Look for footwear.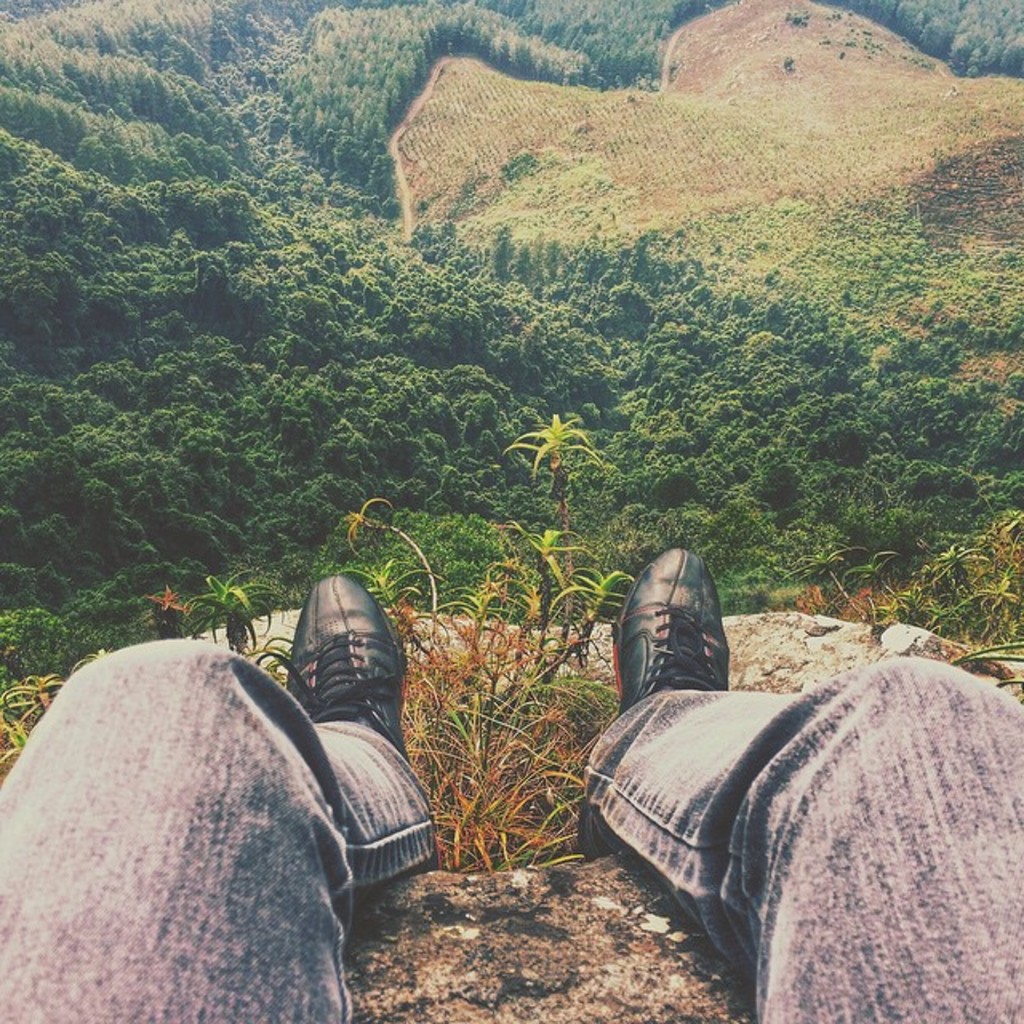
Found: left=571, top=542, right=733, bottom=851.
